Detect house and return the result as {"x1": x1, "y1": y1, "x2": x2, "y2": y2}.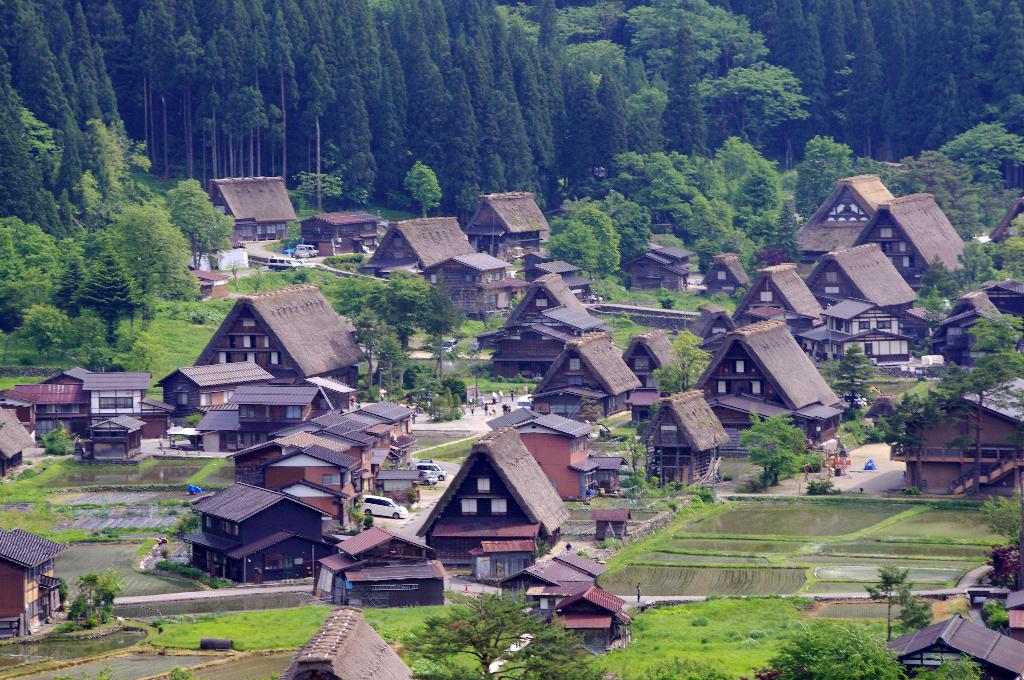
{"x1": 1007, "y1": 613, "x2": 1023, "y2": 640}.
